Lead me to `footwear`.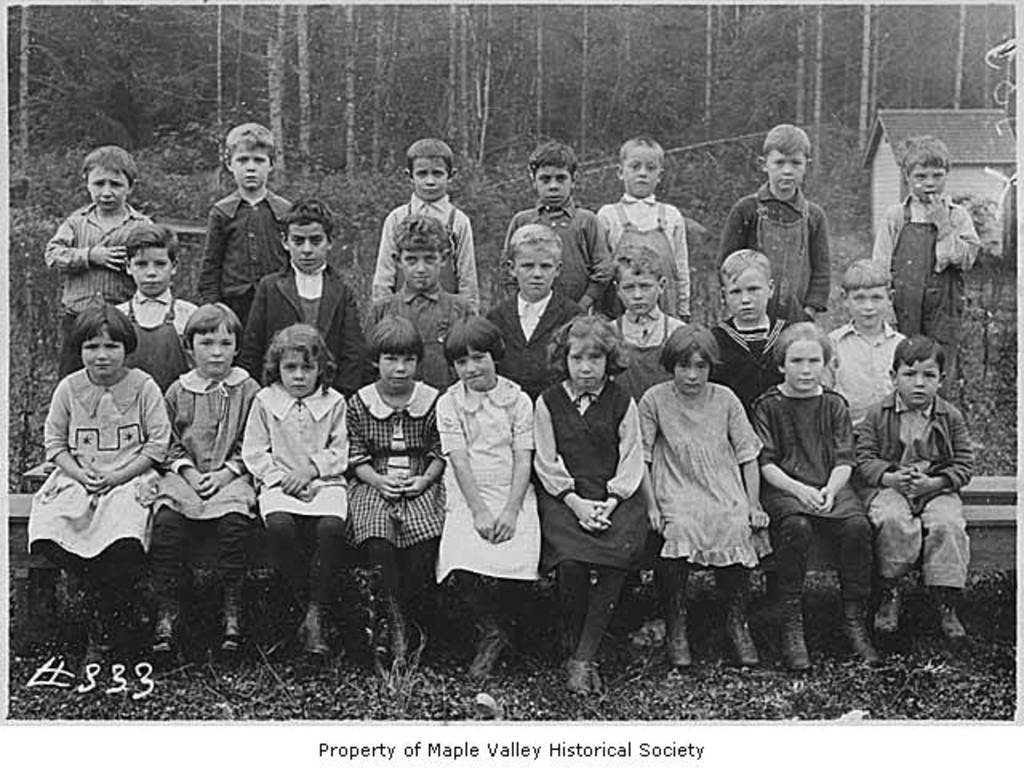
Lead to <region>563, 651, 587, 702</region>.
